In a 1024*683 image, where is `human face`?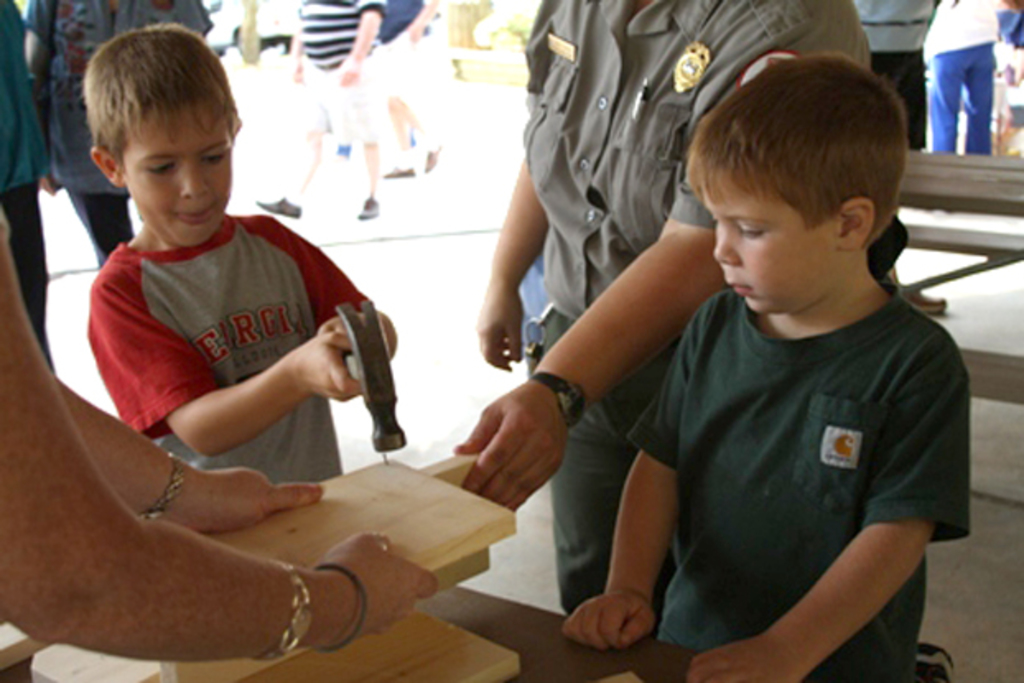
695 170 838 313.
